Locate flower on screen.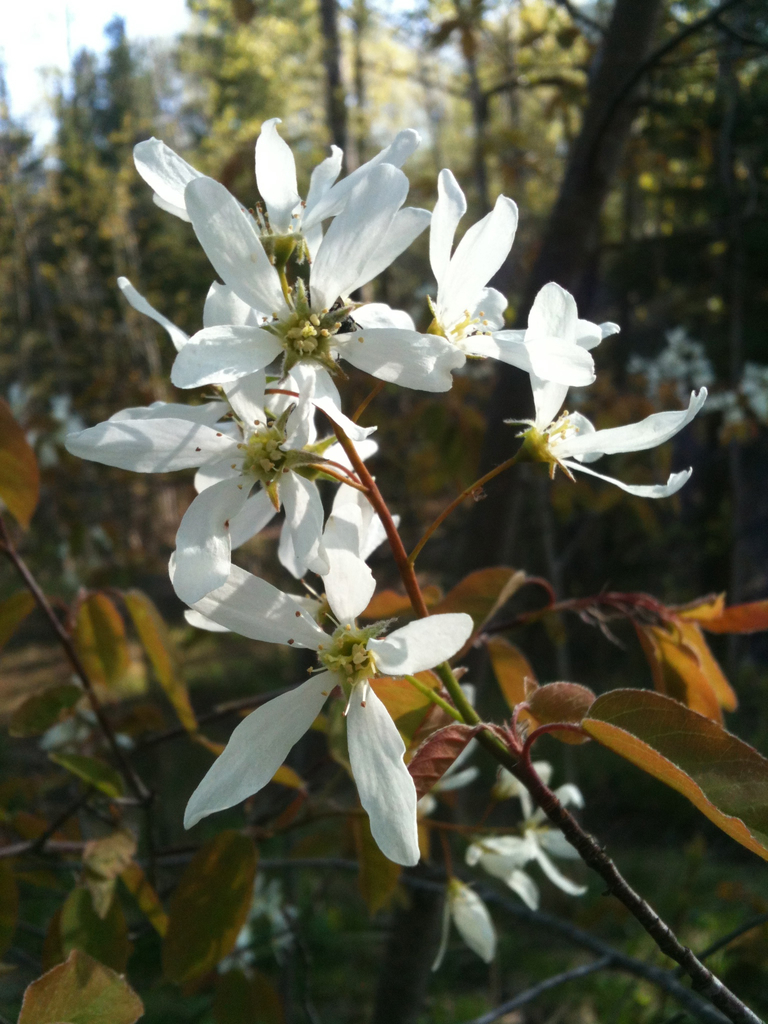
On screen at region(494, 765, 604, 897).
